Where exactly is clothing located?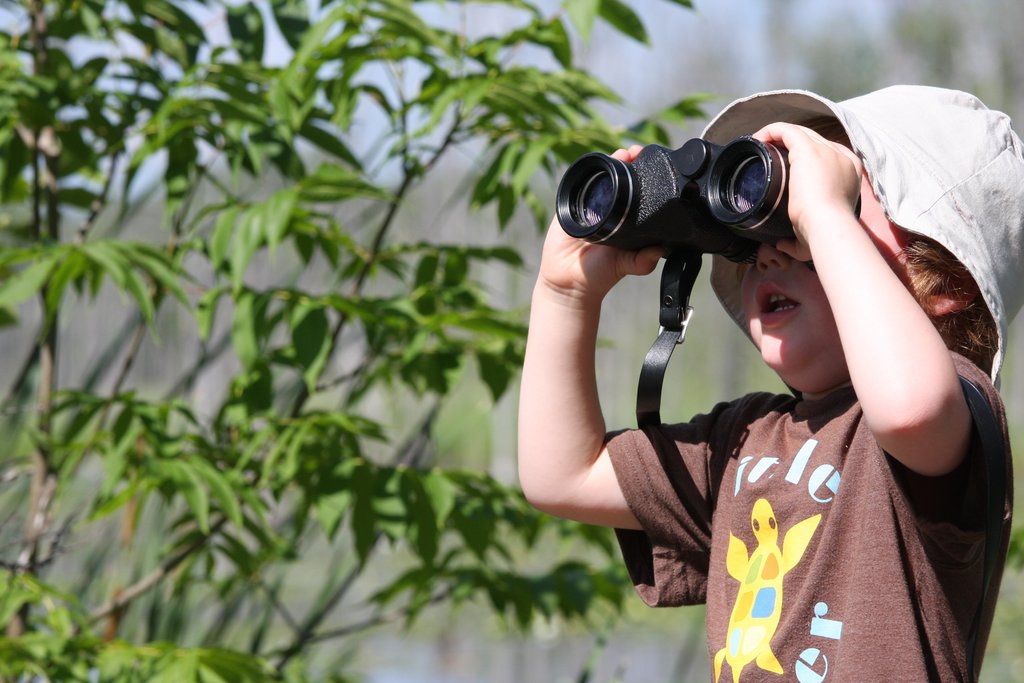
Its bounding box is <bbox>597, 341, 1011, 682</bbox>.
